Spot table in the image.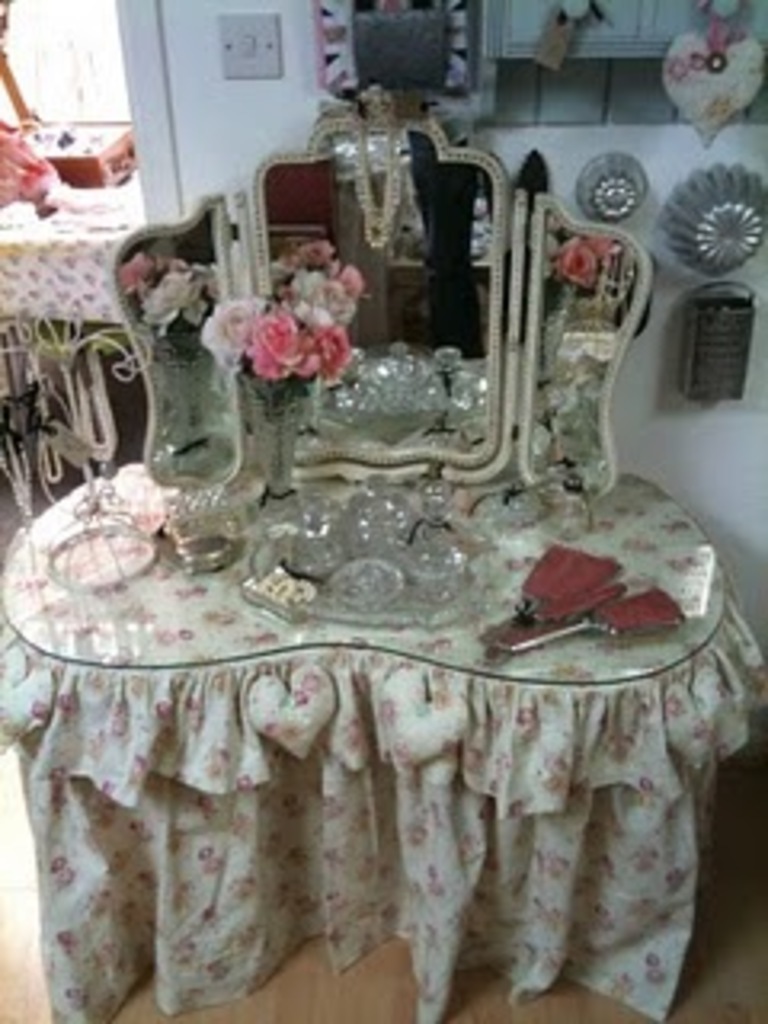
table found at 0/173/144/480.
